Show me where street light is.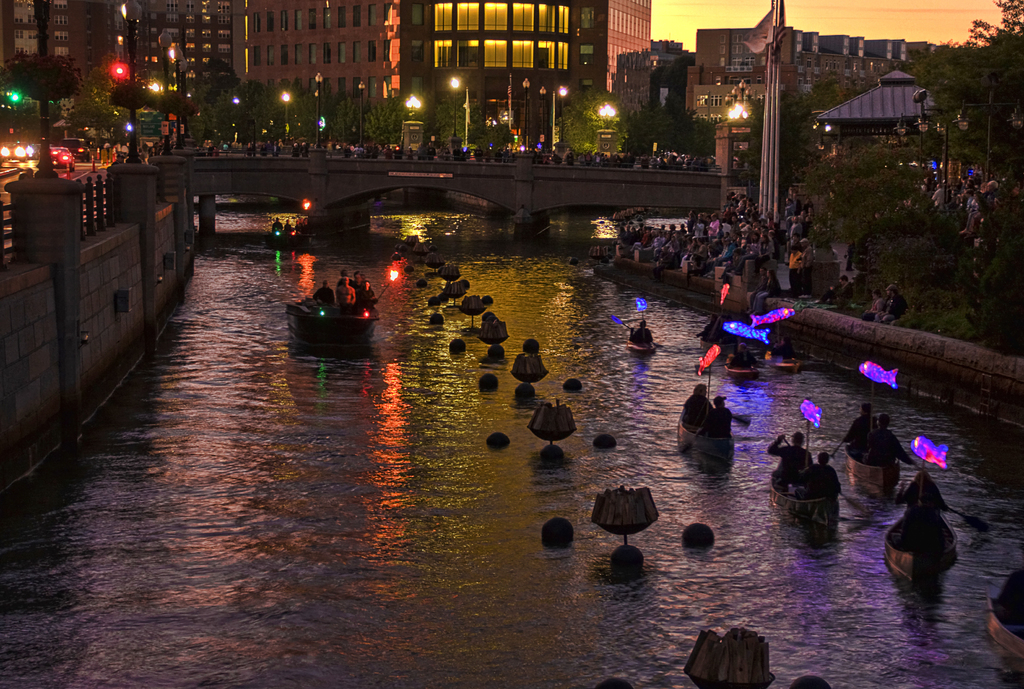
street light is at BBox(315, 72, 326, 148).
